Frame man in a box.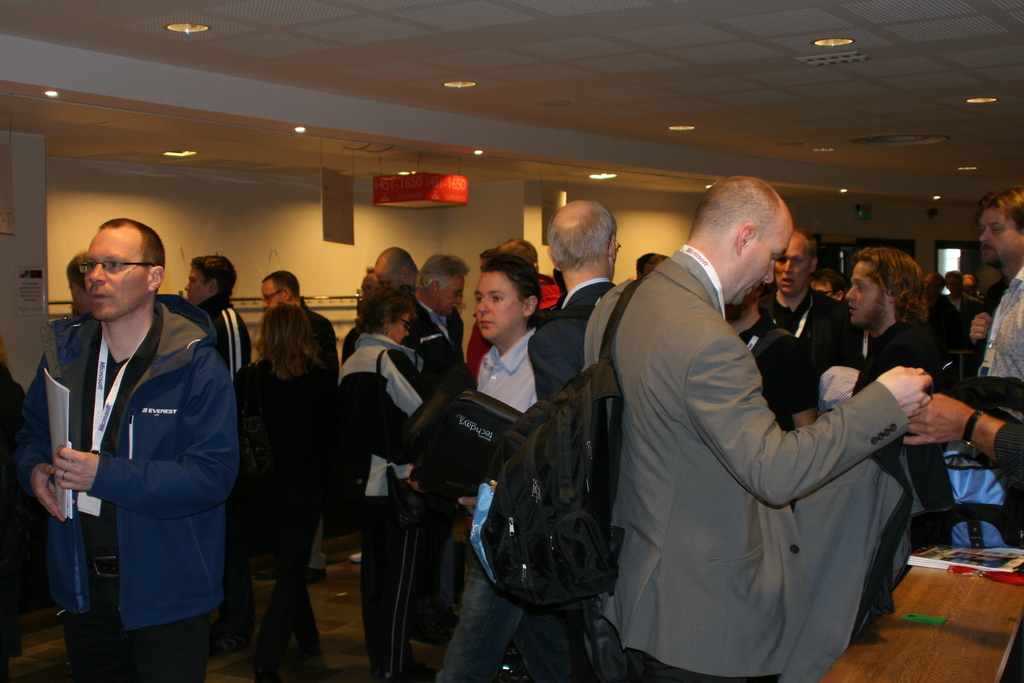
<bbox>10, 217, 246, 682</bbox>.
